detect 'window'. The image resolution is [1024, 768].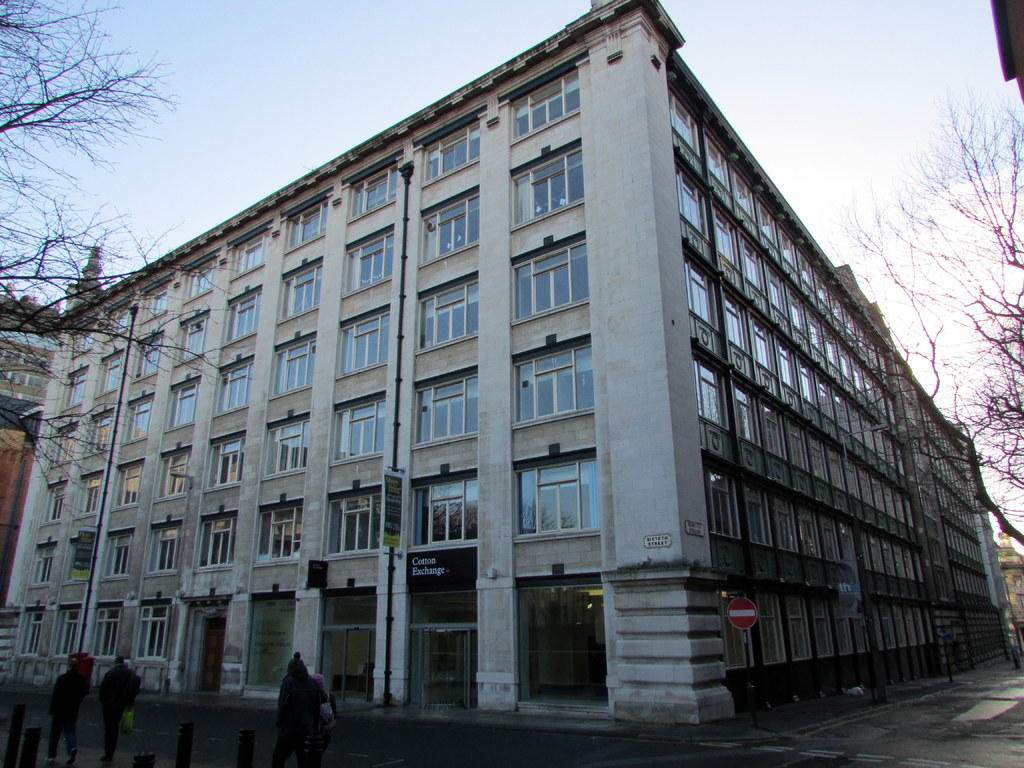
locate(212, 358, 255, 417).
